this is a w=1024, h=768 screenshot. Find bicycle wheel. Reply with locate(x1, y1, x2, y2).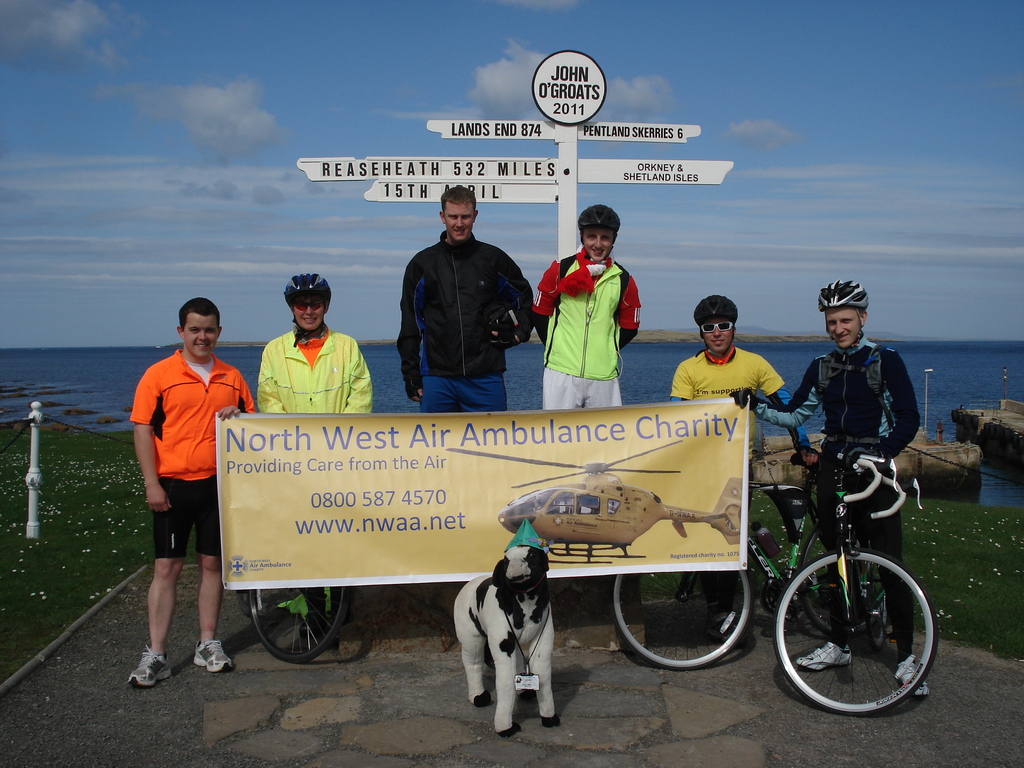
locate(778, 545, 943, 730).
